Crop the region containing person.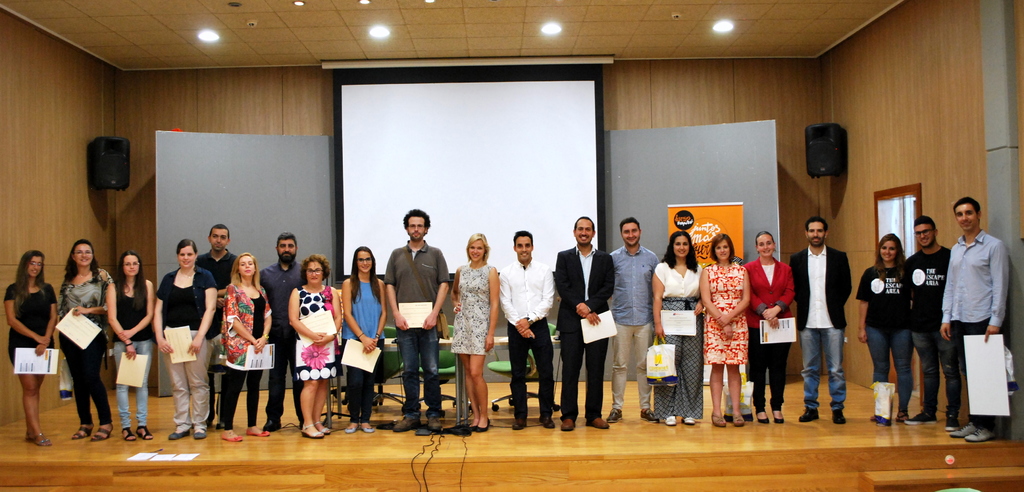
Crop region: bbox=[337, 246, 386, 432].
